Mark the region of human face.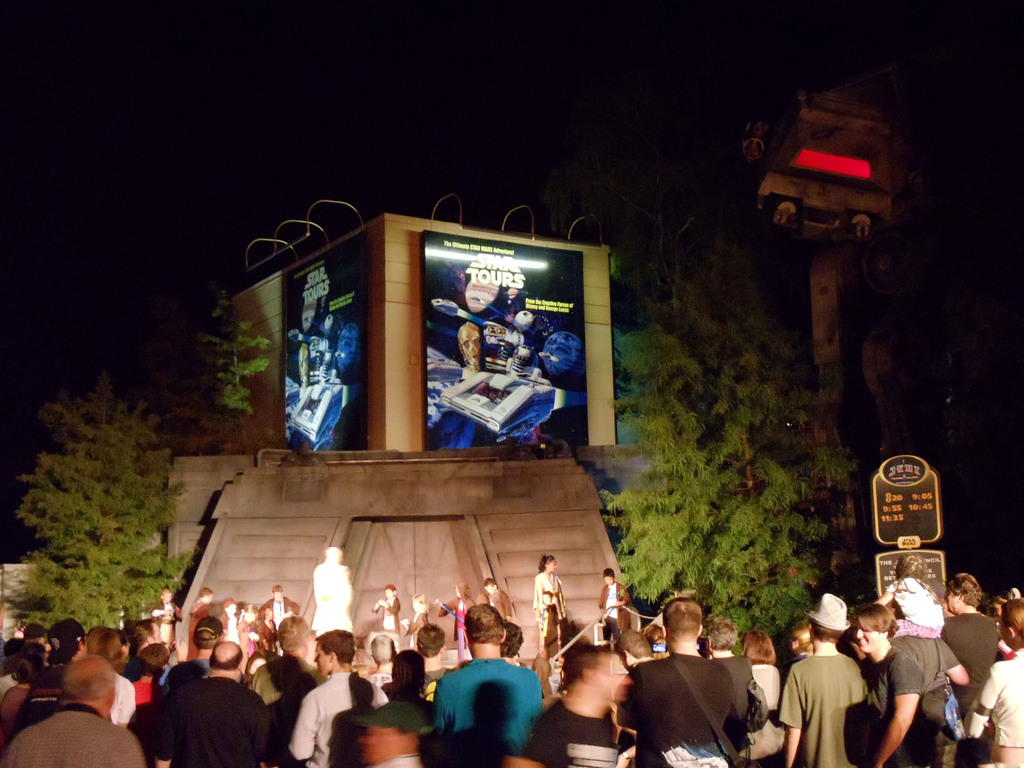
Region: bbox(485, 586, 495, 593).
